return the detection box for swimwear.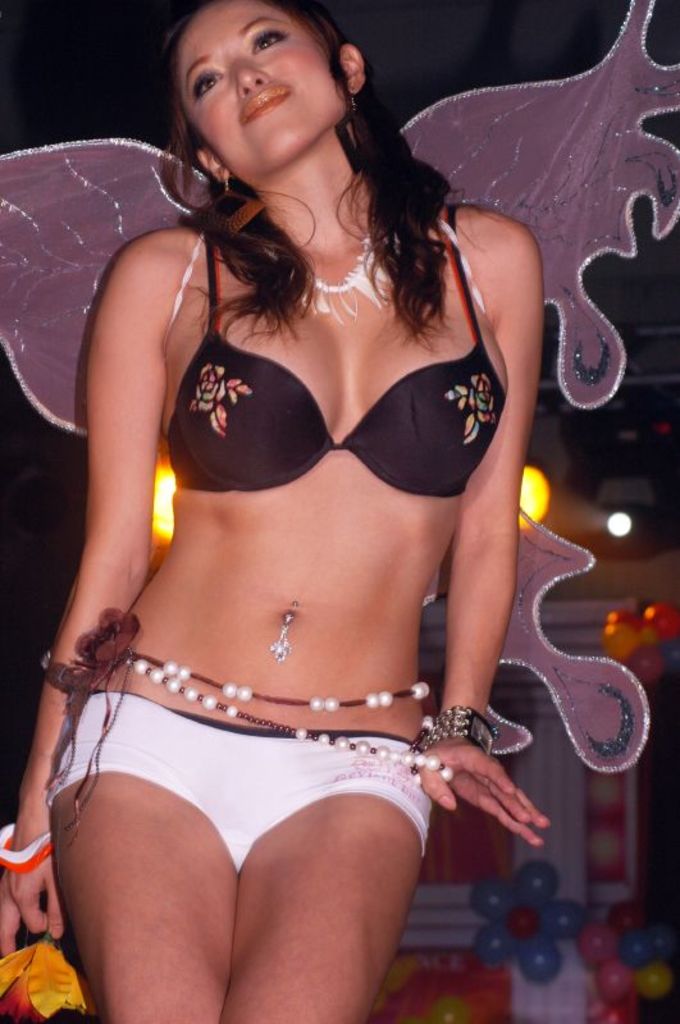
[150, 218, 508, 503].
